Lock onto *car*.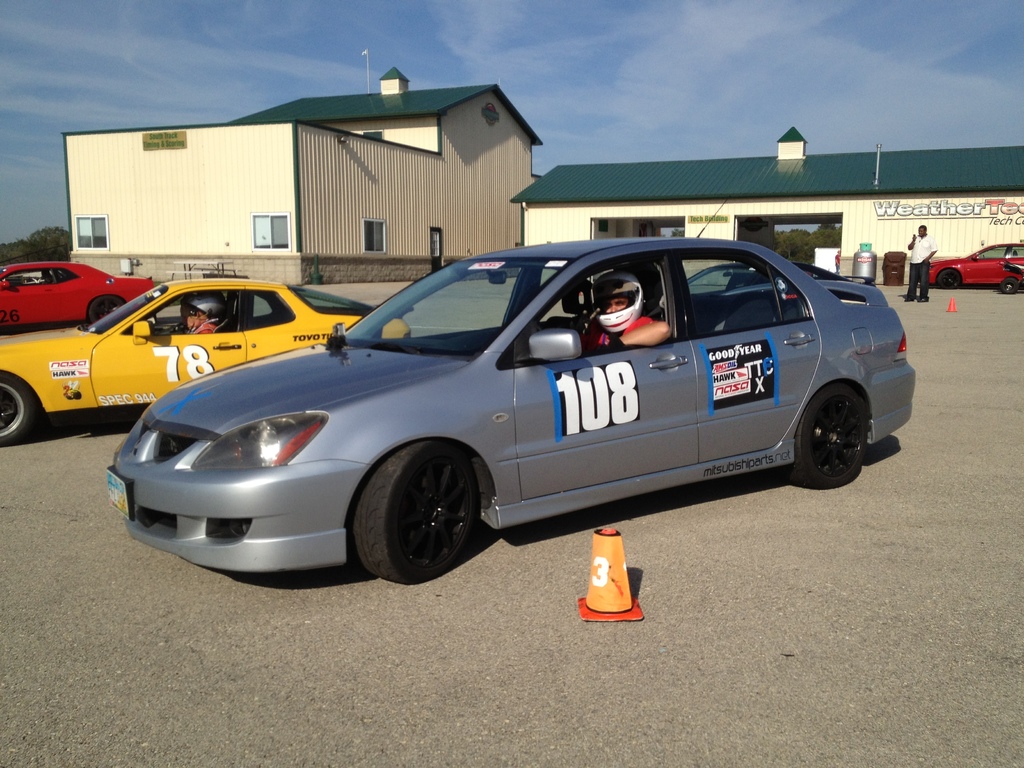
Locked: box(108, 198, 915, 586).
